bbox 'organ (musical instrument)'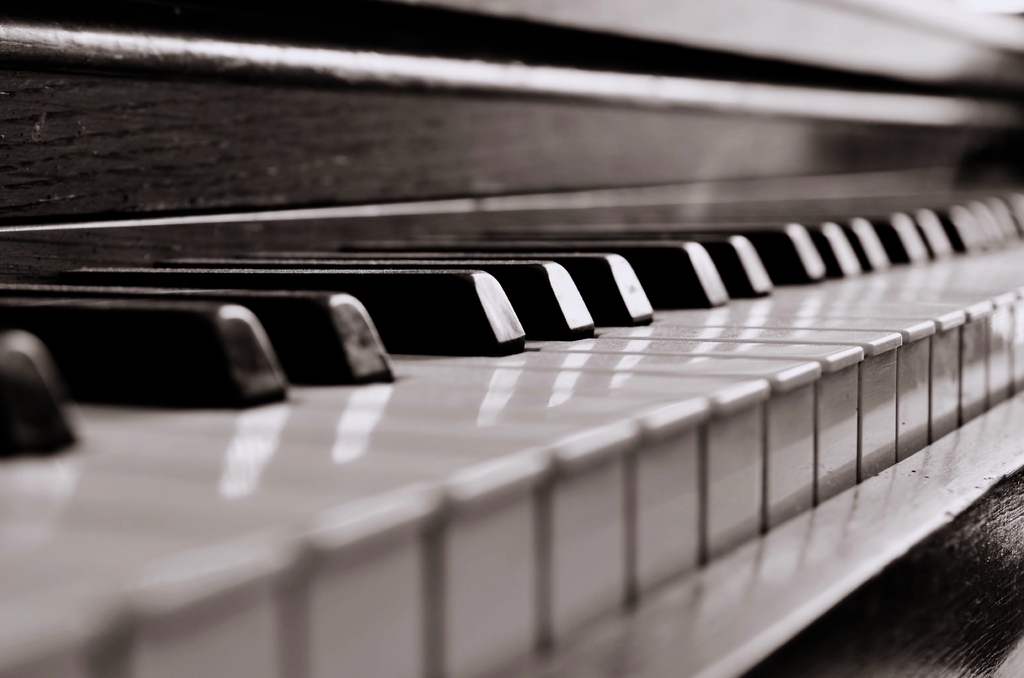
0:23:1023:642
